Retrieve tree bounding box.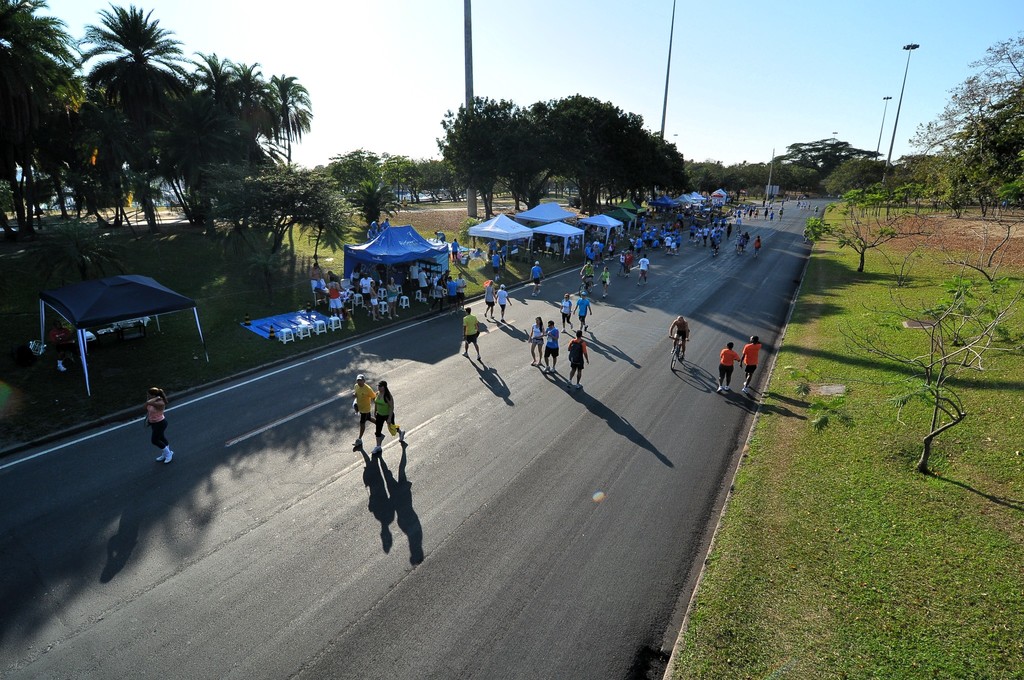
Bounding box: <region>786, 269, 1023, 473</region>.
